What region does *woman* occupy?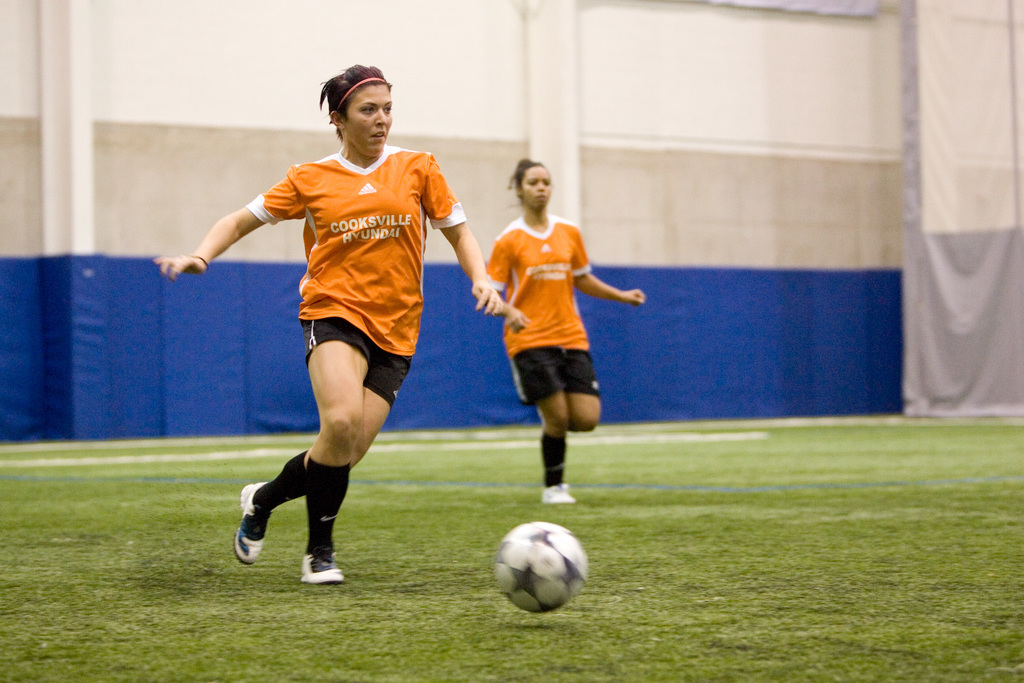
{"left": 483, "top": 157, "right": 645, "bottom": 504}.
